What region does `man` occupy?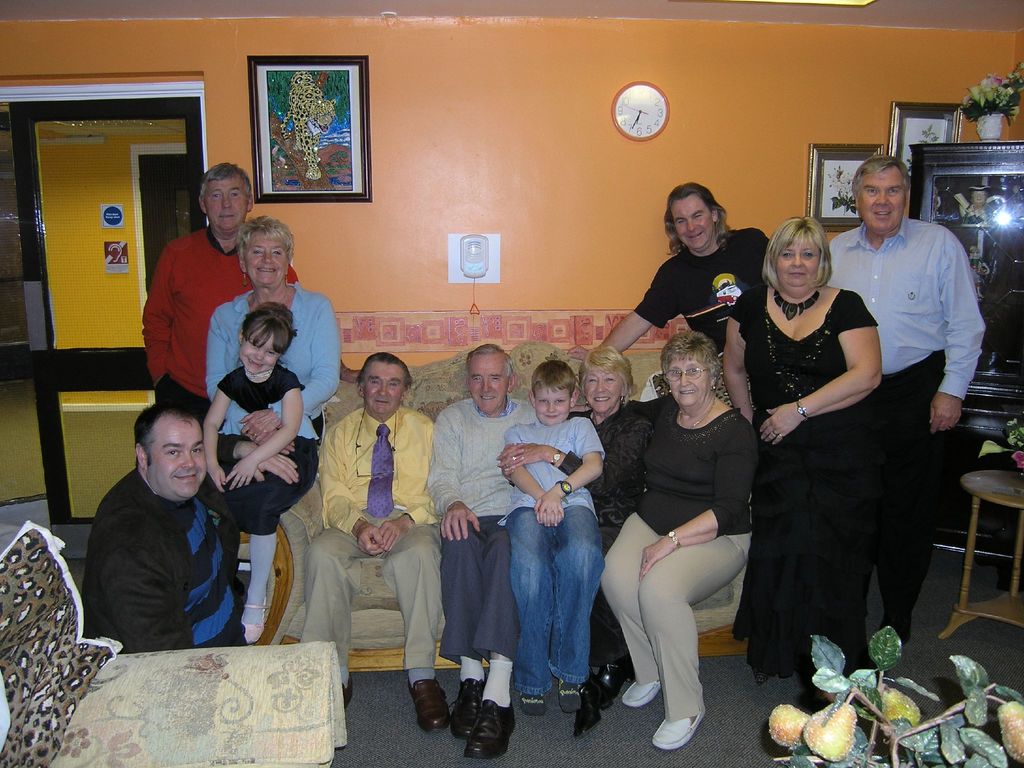
detection(600, 182, 771, 407).
